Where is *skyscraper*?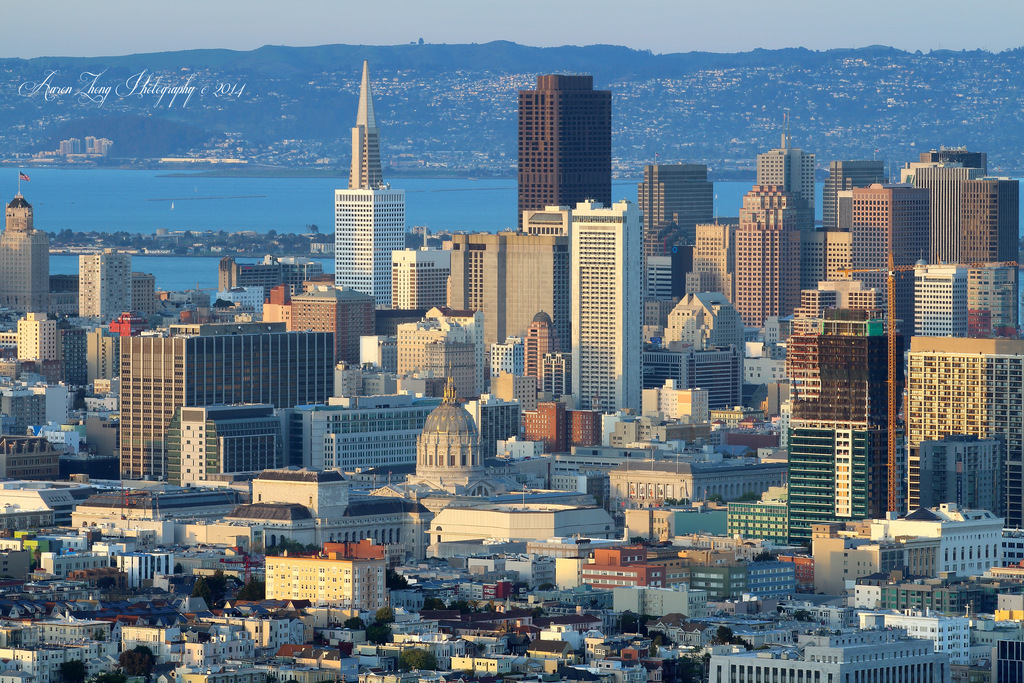
516,72,614,231.
